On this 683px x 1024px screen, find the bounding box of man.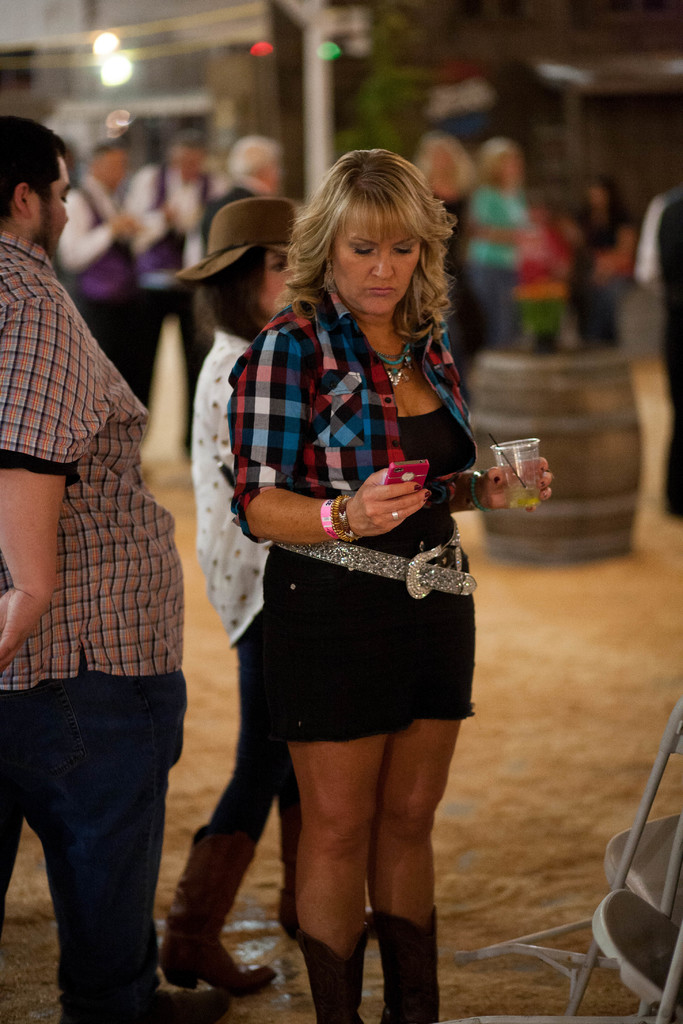
Bounding box: 1, 113, 201, 972.
